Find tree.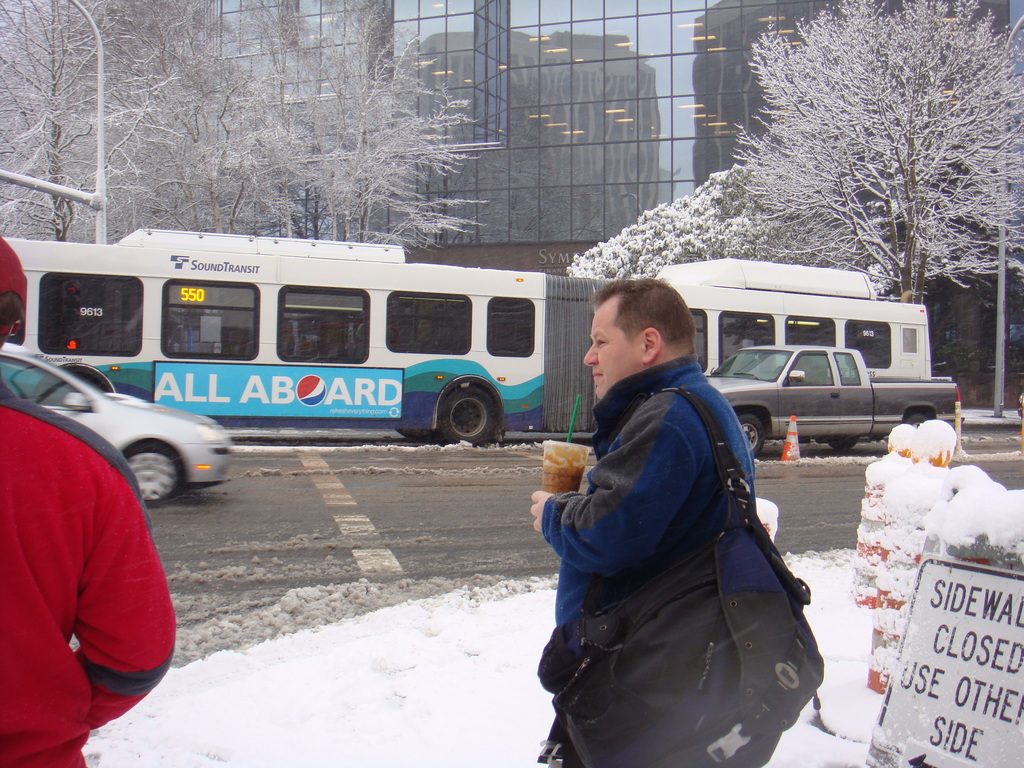
[0, 1, 494, 242].
